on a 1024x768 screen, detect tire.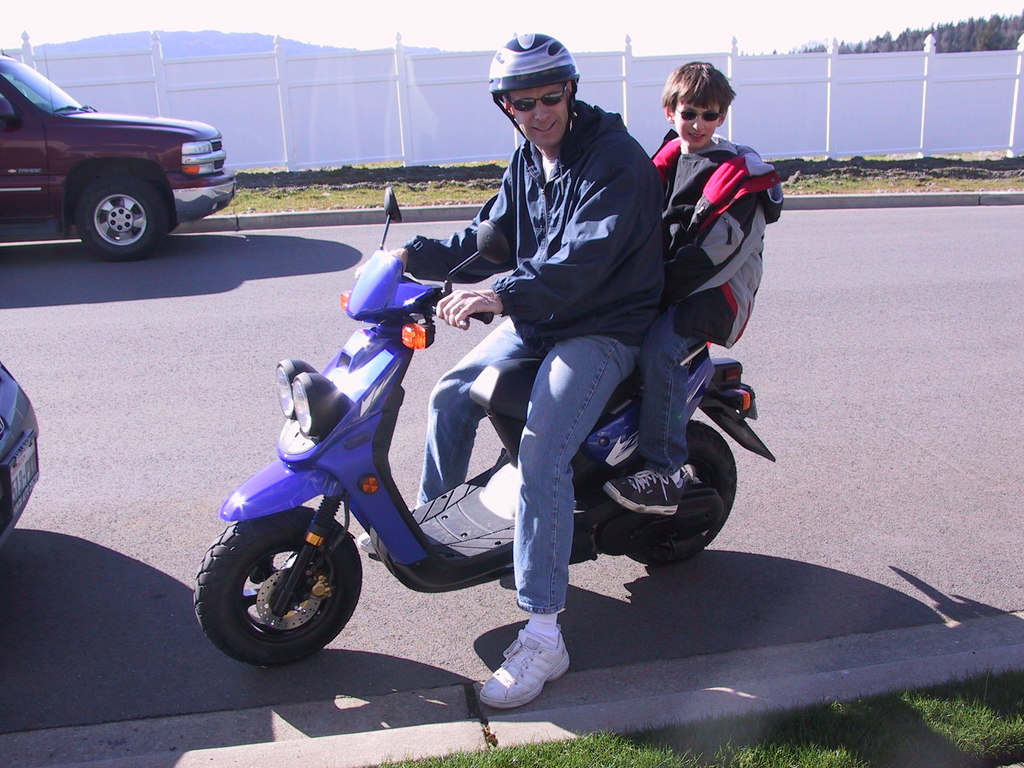
193 498 367 666.
